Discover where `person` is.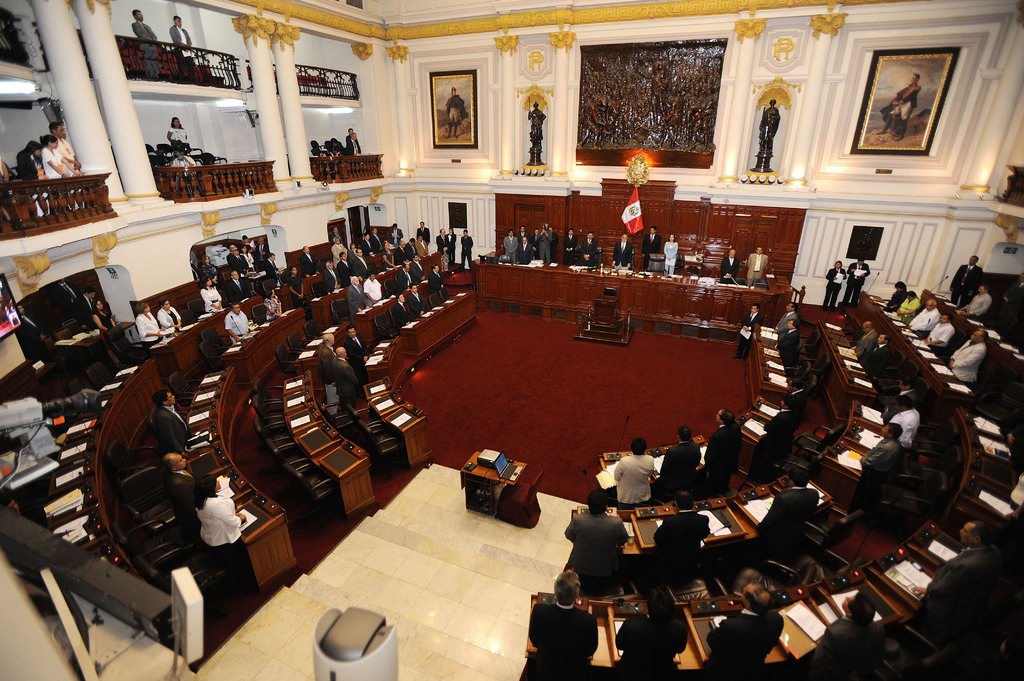
Discovered at locate(880, 374, 917, 427).
